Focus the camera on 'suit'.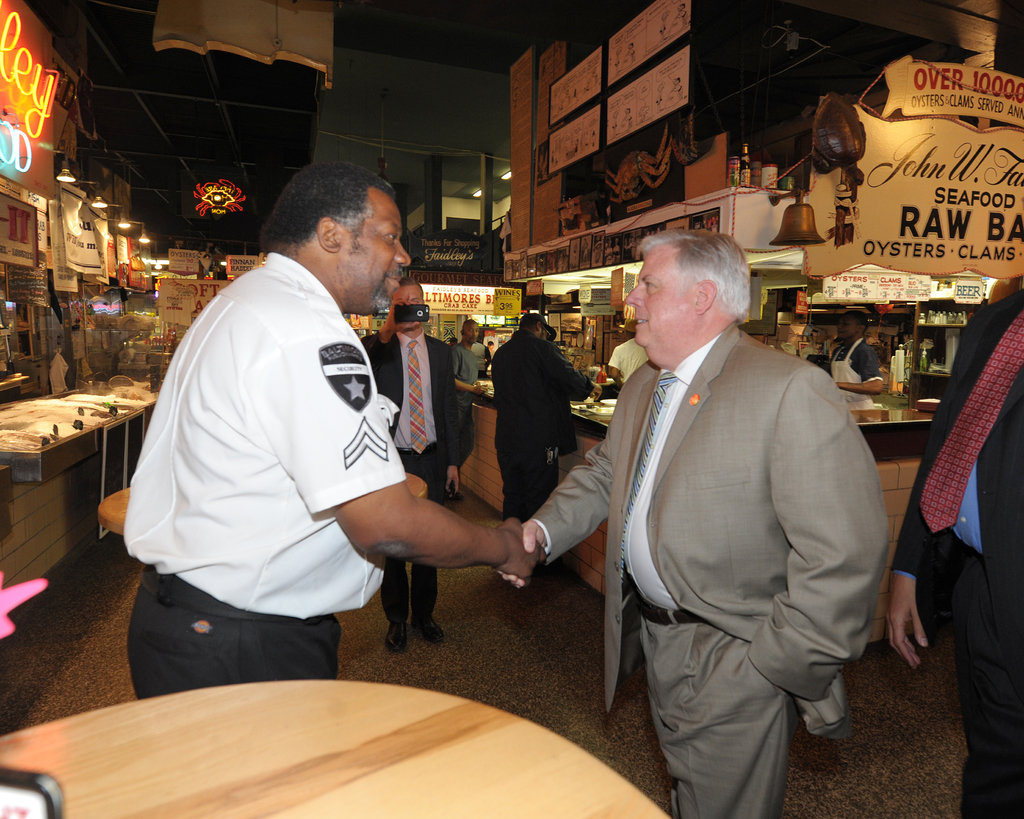
Focus region: <bbox>548, 242, 876, 818</bbox>.
